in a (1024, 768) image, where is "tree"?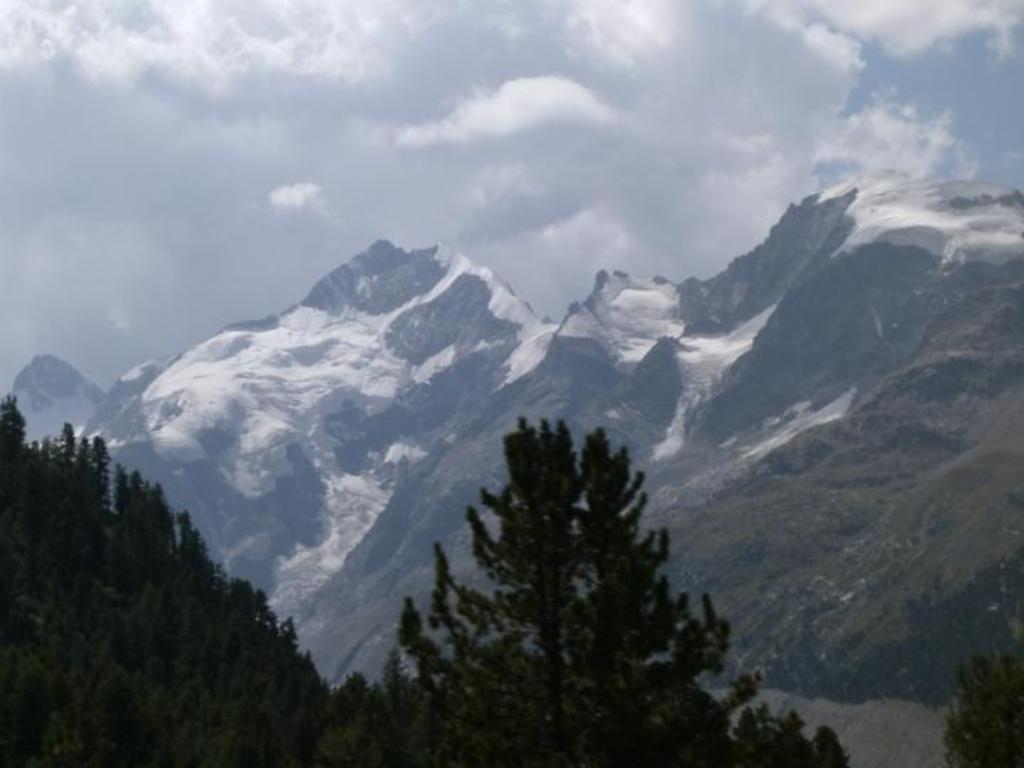
x1=933 y1=656 x2=1023 y2=767.
